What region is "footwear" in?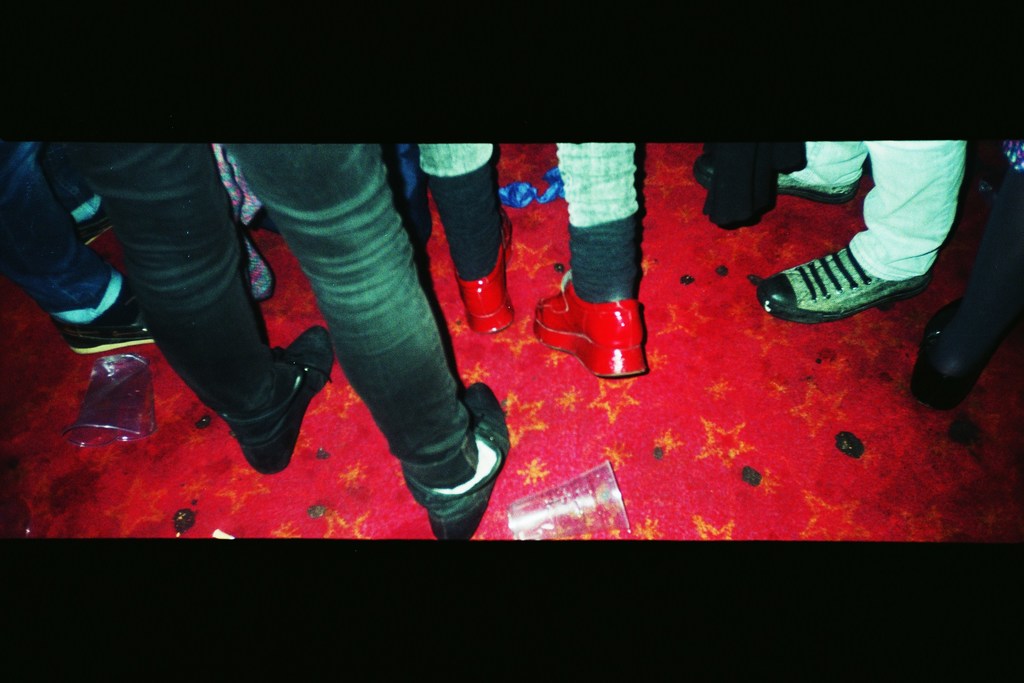
415,374,511,545.
